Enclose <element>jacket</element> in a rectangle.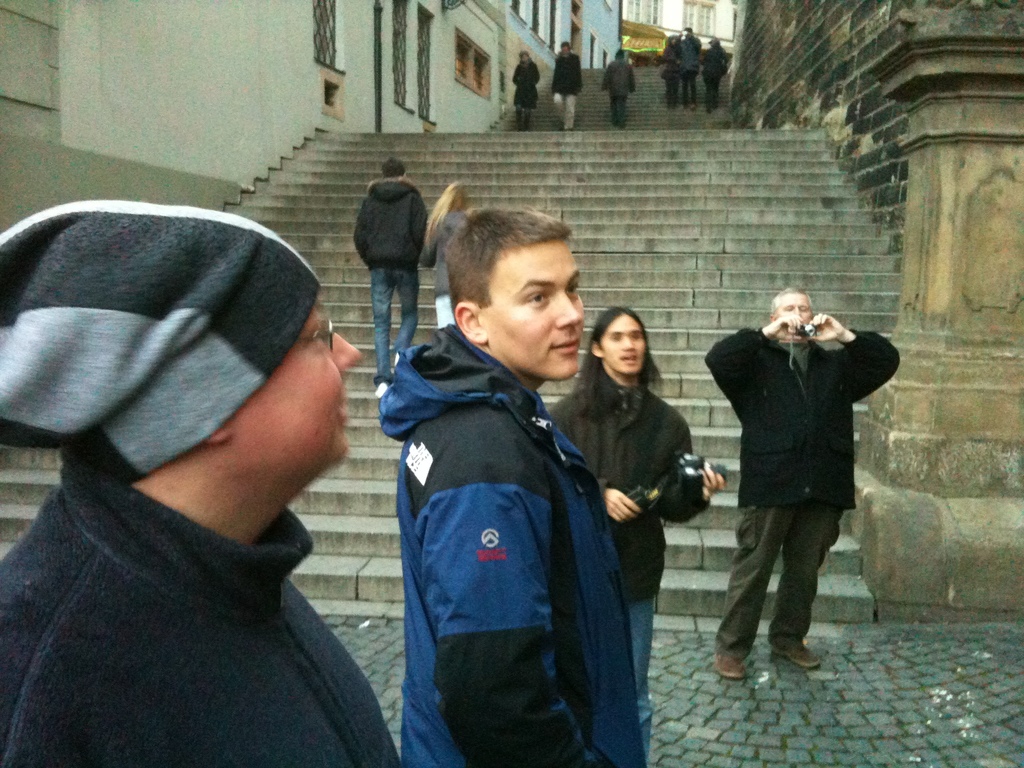
detection(700, 324, 905, 508).
